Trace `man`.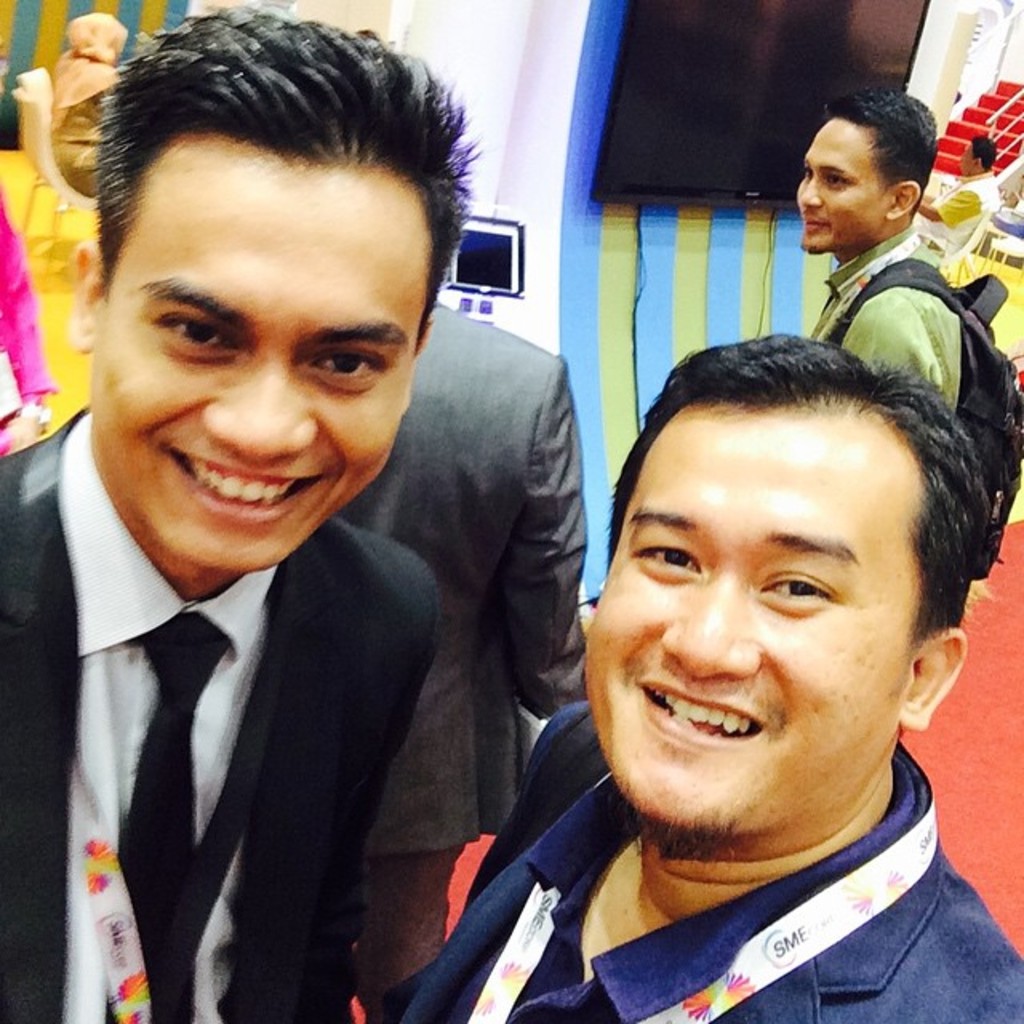
Traced to bbox(786, 77, 990, 429).
